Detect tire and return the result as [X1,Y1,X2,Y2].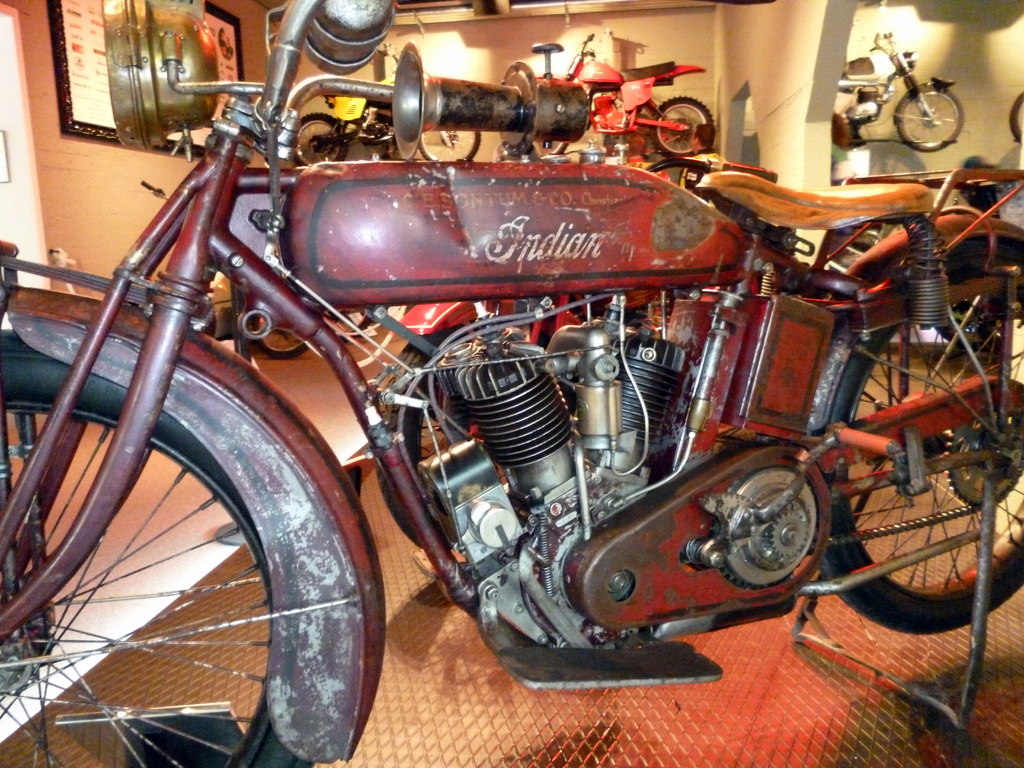
[806,244,1023,634].
